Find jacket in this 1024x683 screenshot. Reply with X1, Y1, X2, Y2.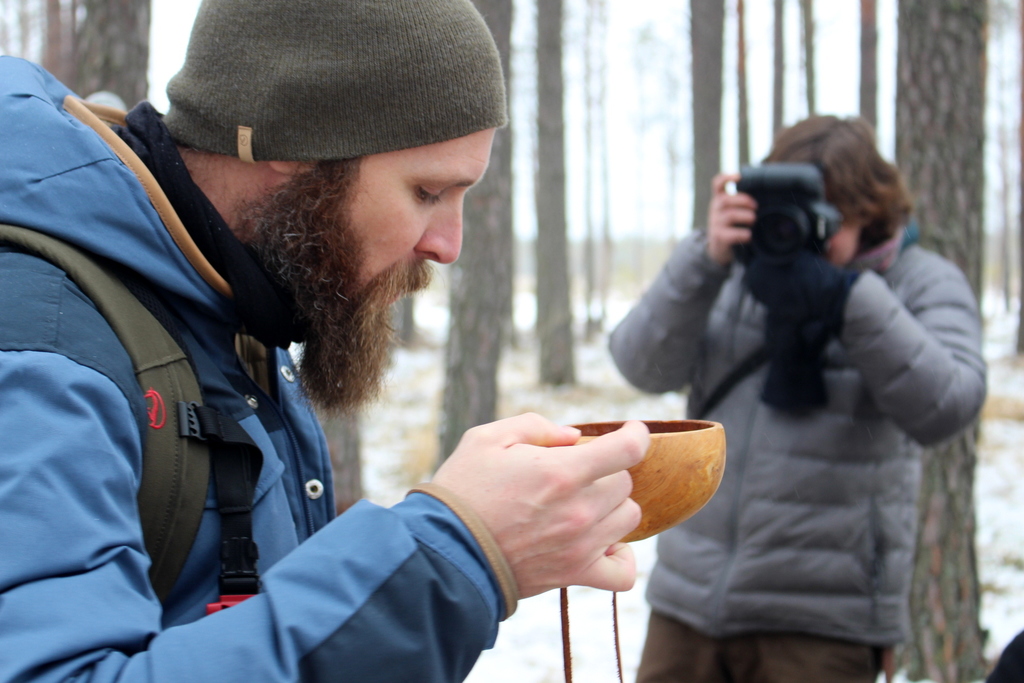
0, 31, 541, 682.
